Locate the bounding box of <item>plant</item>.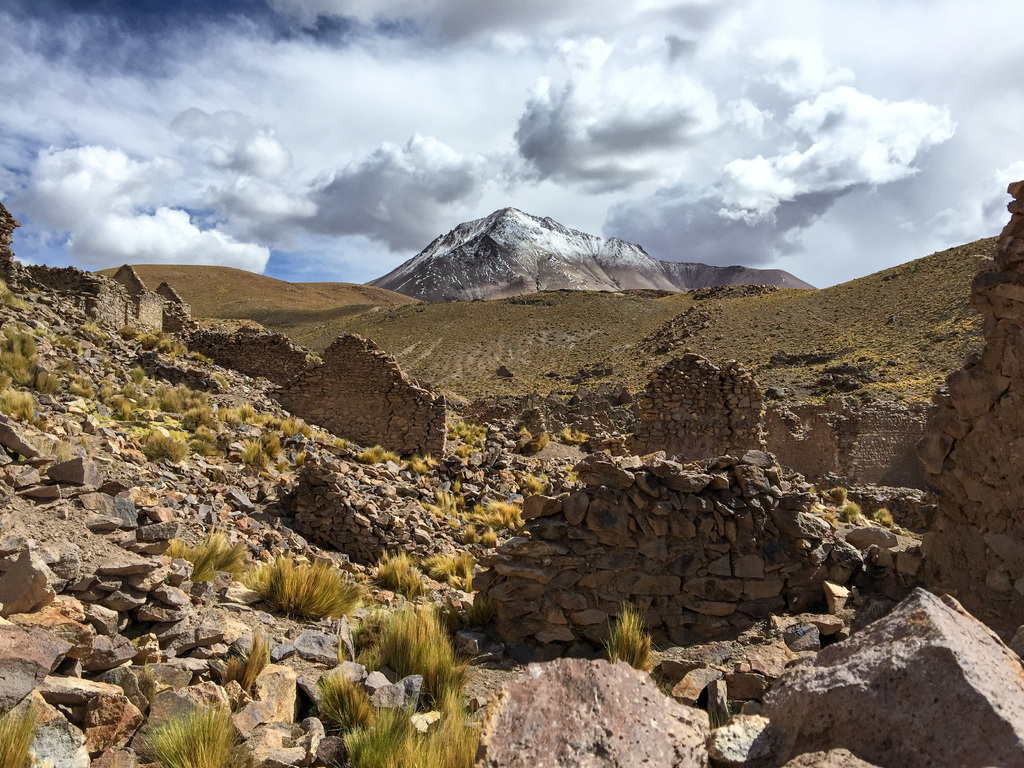
Bounding box: Rect(838, 506, 862, 518).
